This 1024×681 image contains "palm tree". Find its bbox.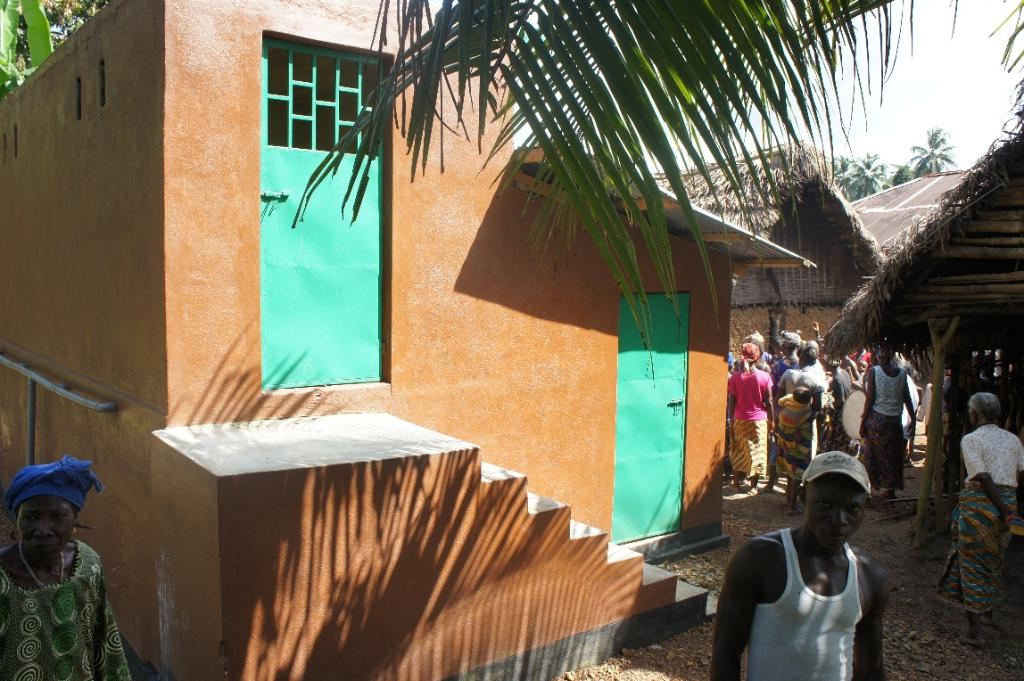
rect(912, 128, 955, 176).
